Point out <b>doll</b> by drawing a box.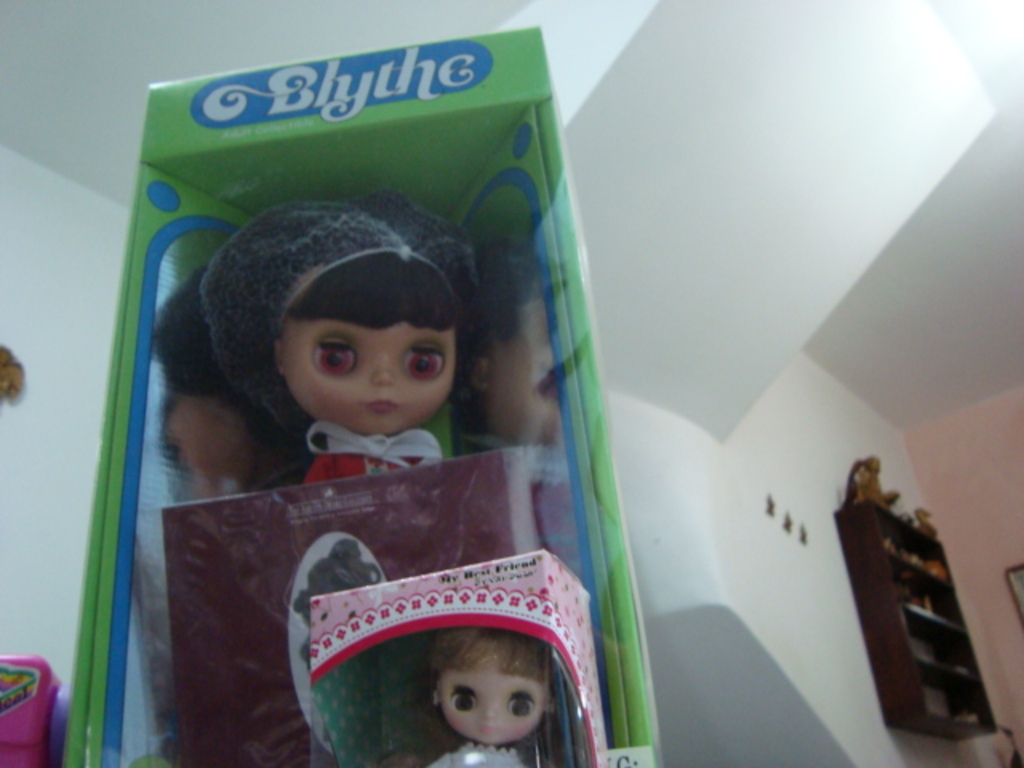
BBox(422, 613, 544, 766).
